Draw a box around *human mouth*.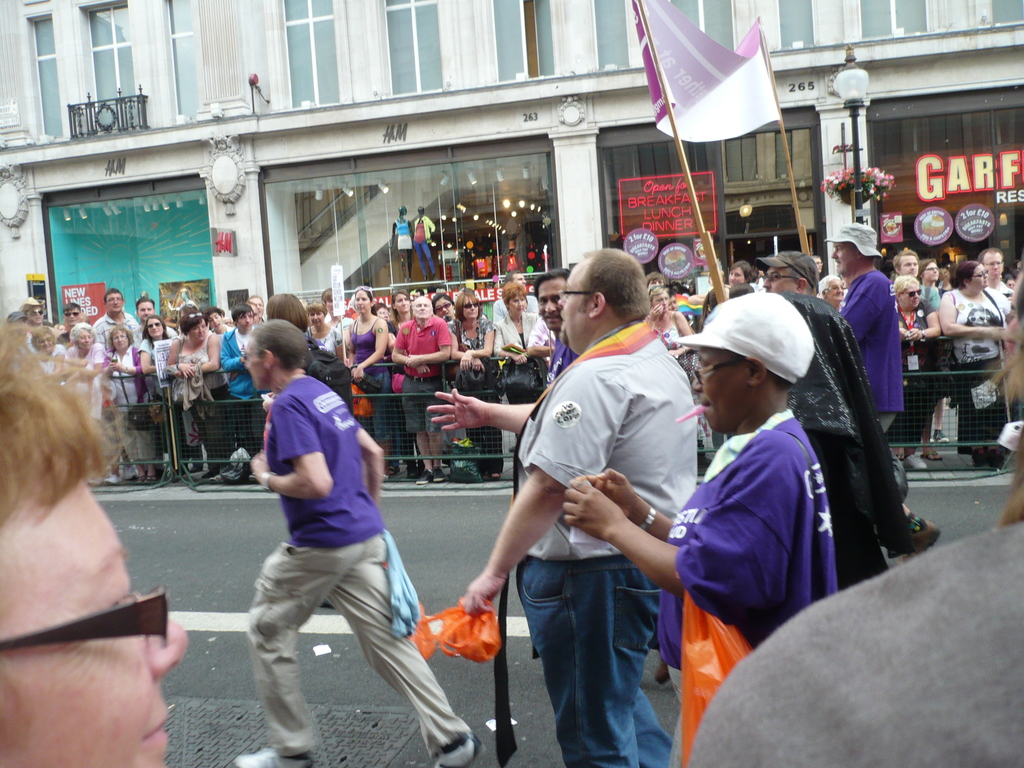
<bbox>197, 333, 205, 340</bbox>.
